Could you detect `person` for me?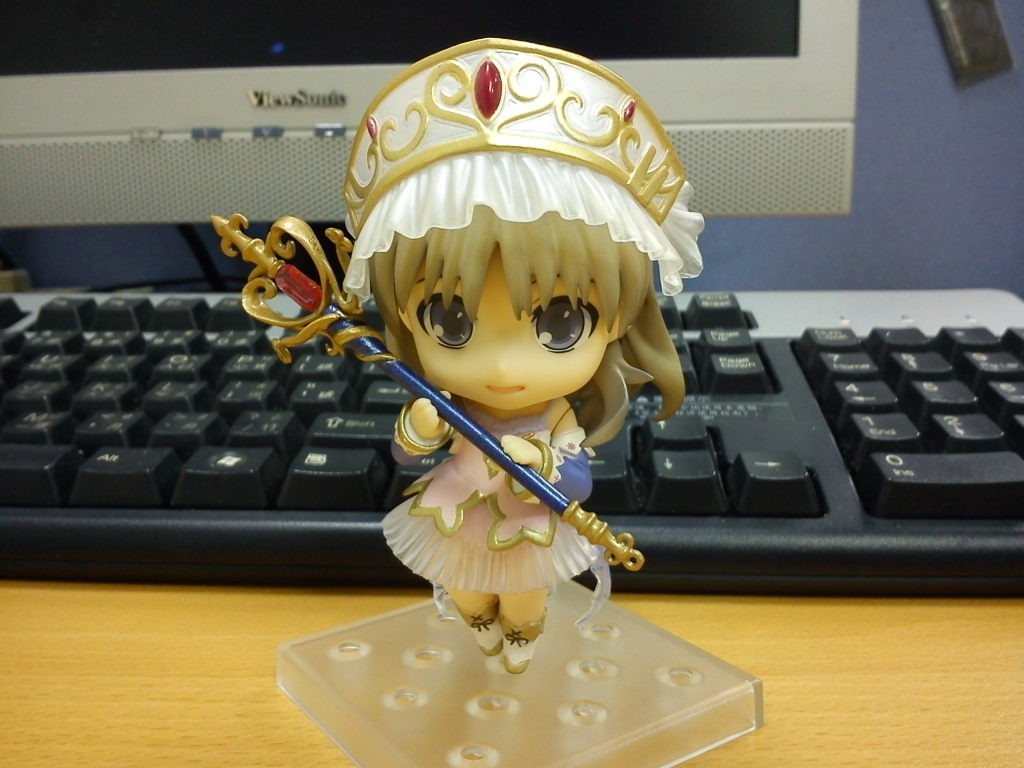
Detection result: (332, 33, 692, 676).
